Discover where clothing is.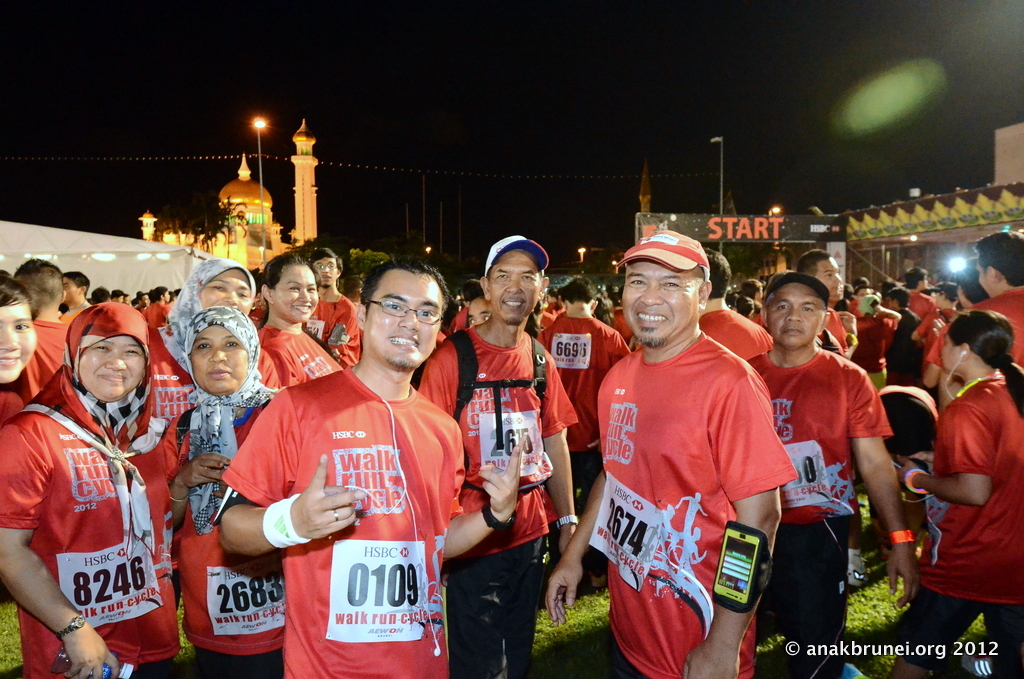
Discovered at select_region(0, 386, 21, 433).
